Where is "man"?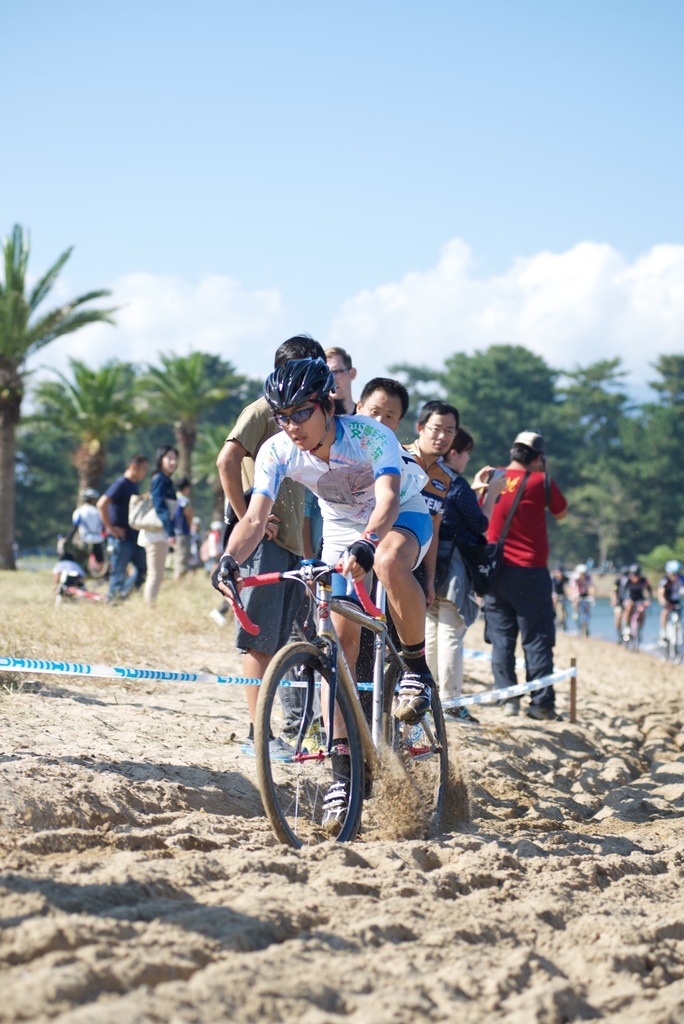
478/430/573/731.
